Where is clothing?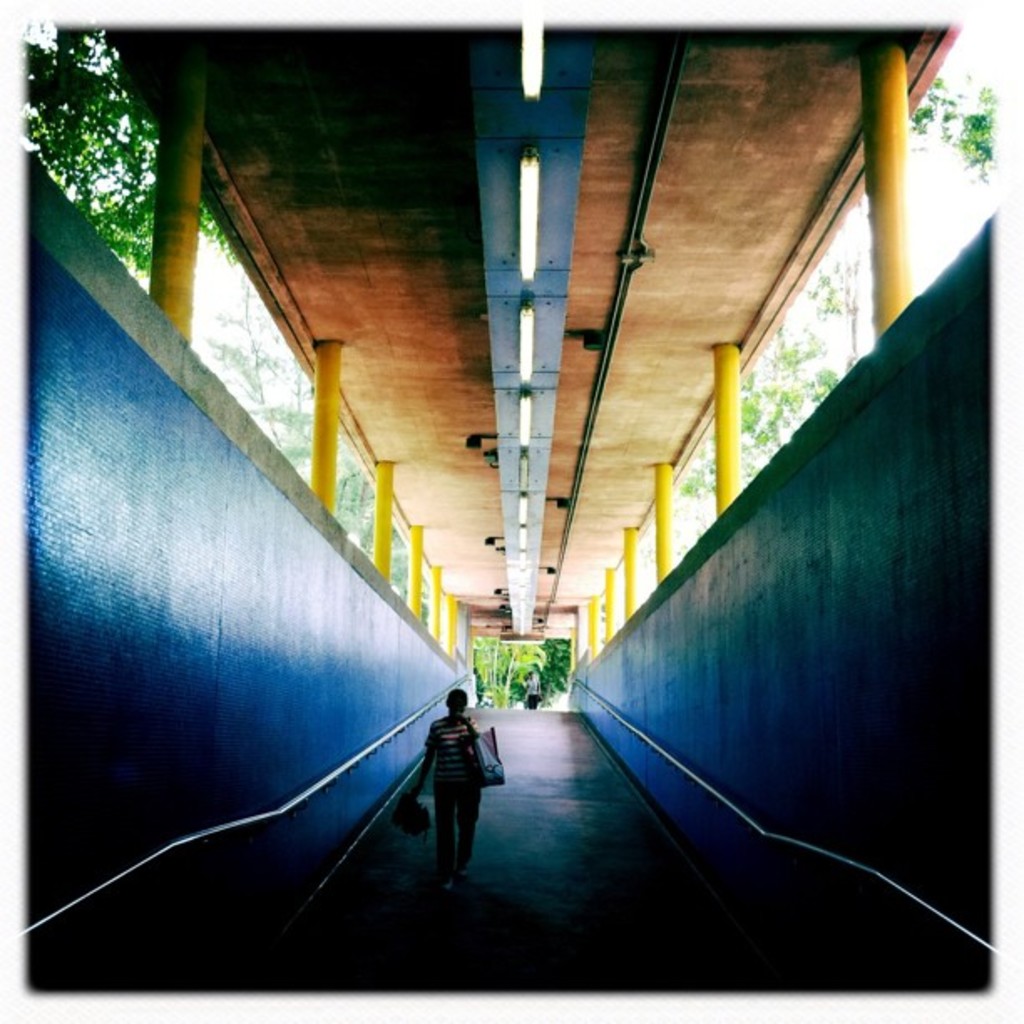
525:673:540:704.
